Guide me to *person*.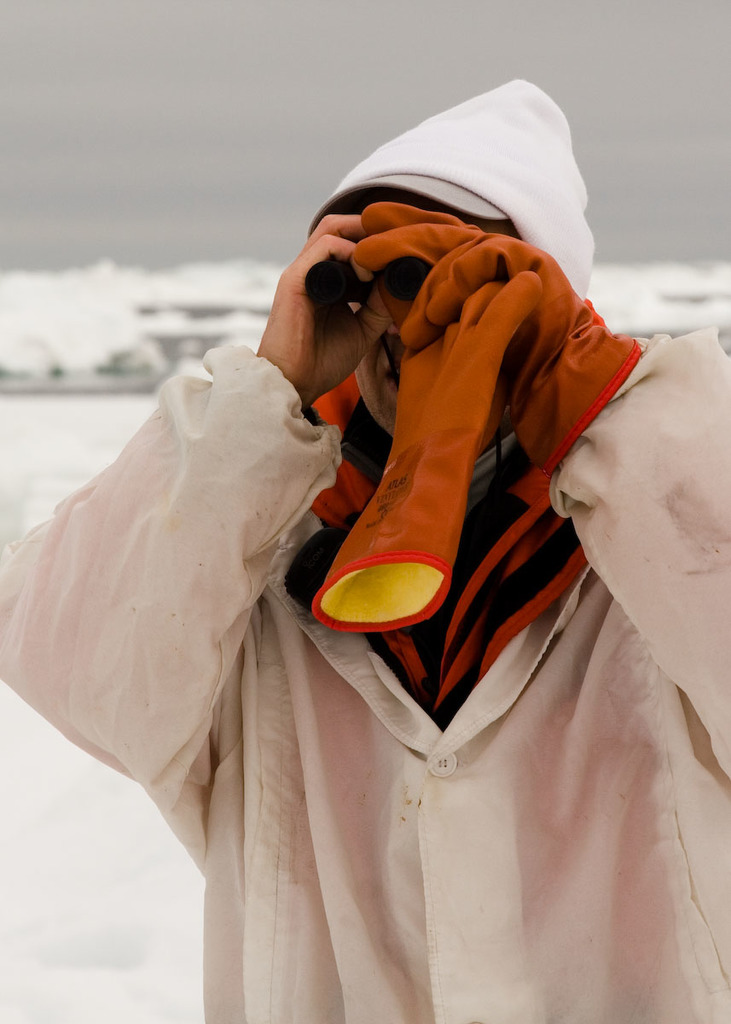
Guidance: [101, 70, 709, 1023].
